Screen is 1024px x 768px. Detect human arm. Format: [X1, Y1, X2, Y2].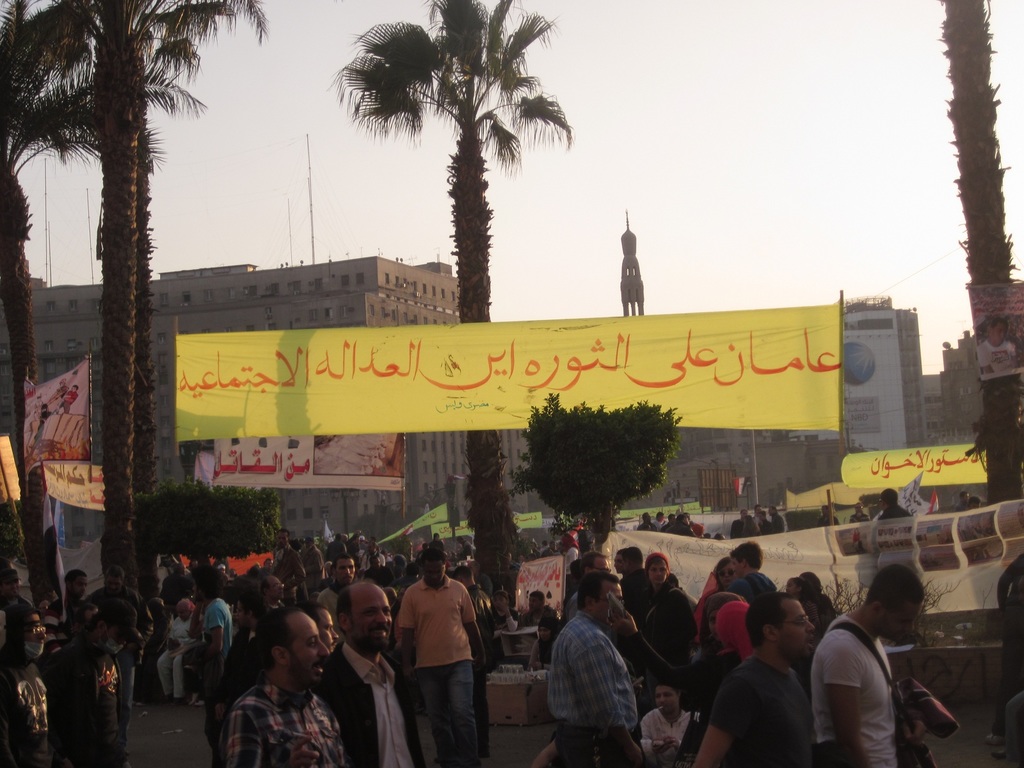
[459, 593, 490, 668].
